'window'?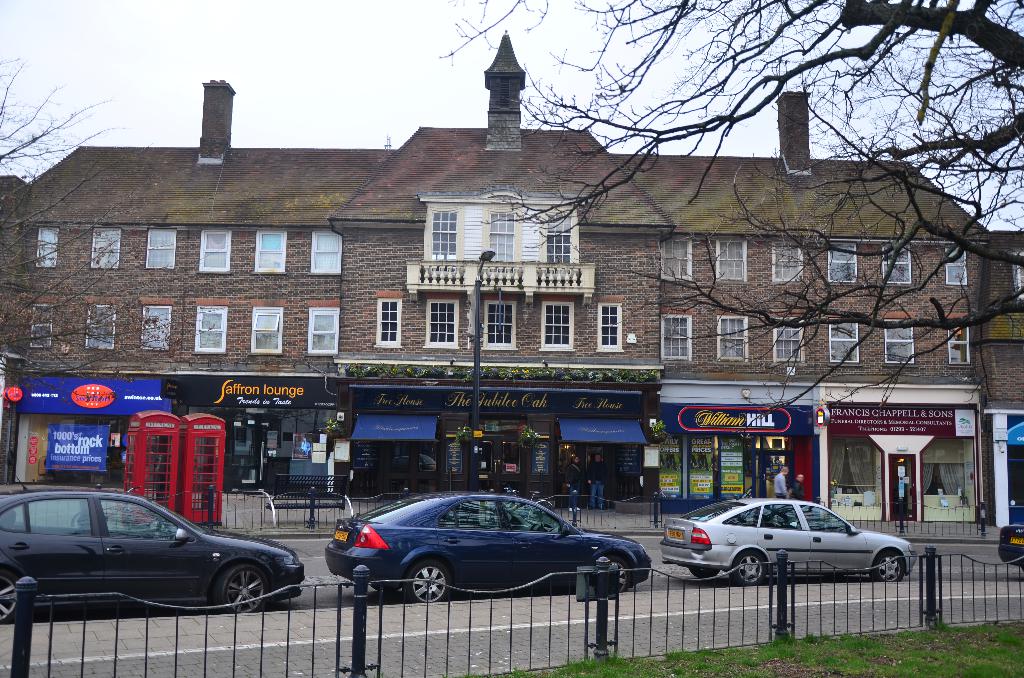
x1=716, y1=319, x2=758, y2=362
